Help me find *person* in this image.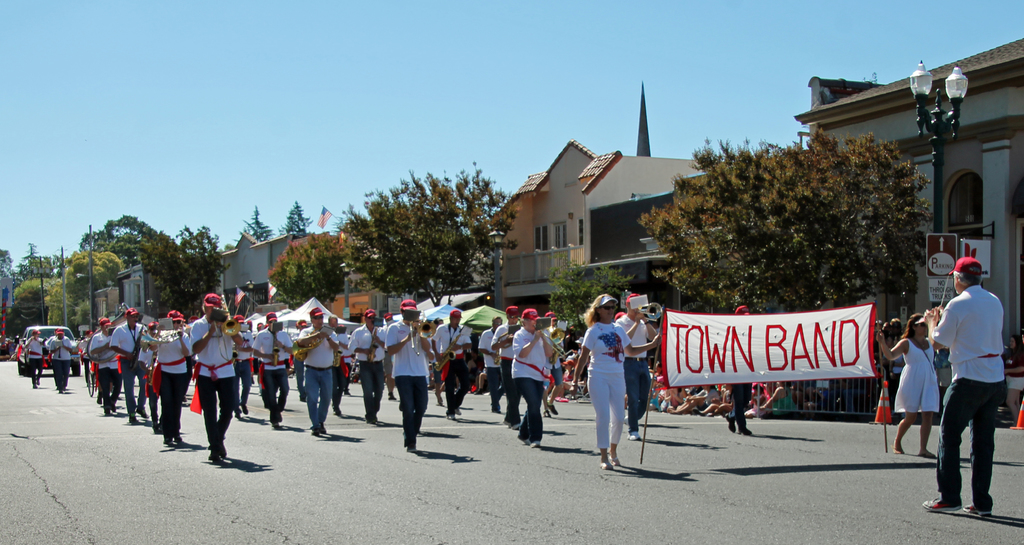
Found it: <box>568,294,662,473</box>.
